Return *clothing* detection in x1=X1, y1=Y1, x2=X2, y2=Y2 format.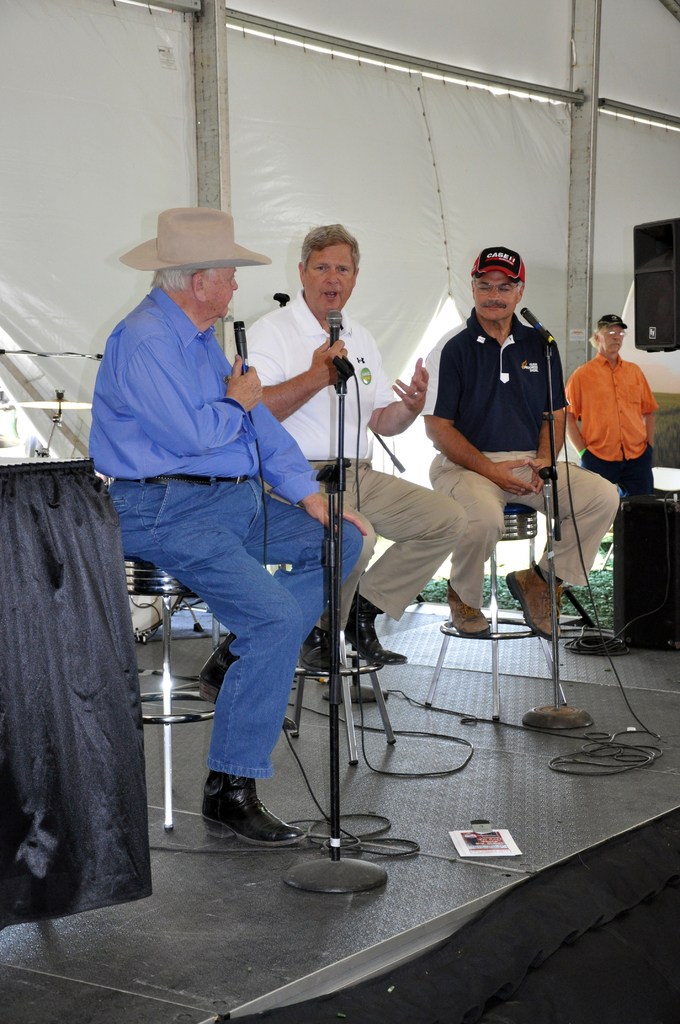
x1=415, y1=302, x2=572, y2=449.
